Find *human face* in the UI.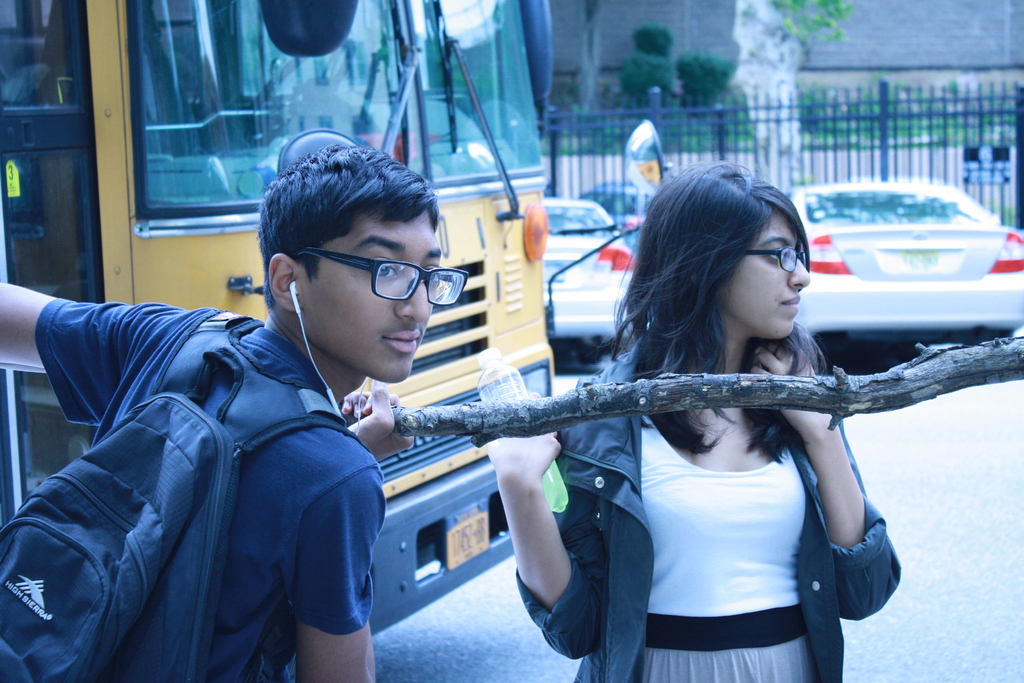
UI element at <bbox>723, 204, 808, 341</bbox>.
